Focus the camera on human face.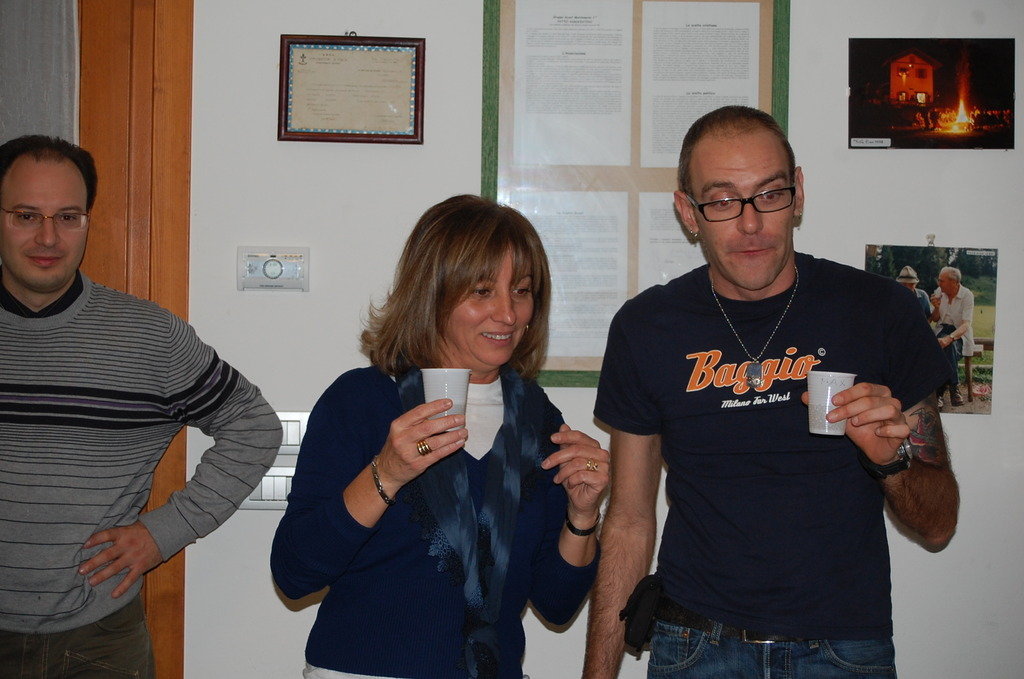
Focus region: (left=693, top=136, right=795, bottom=297).
